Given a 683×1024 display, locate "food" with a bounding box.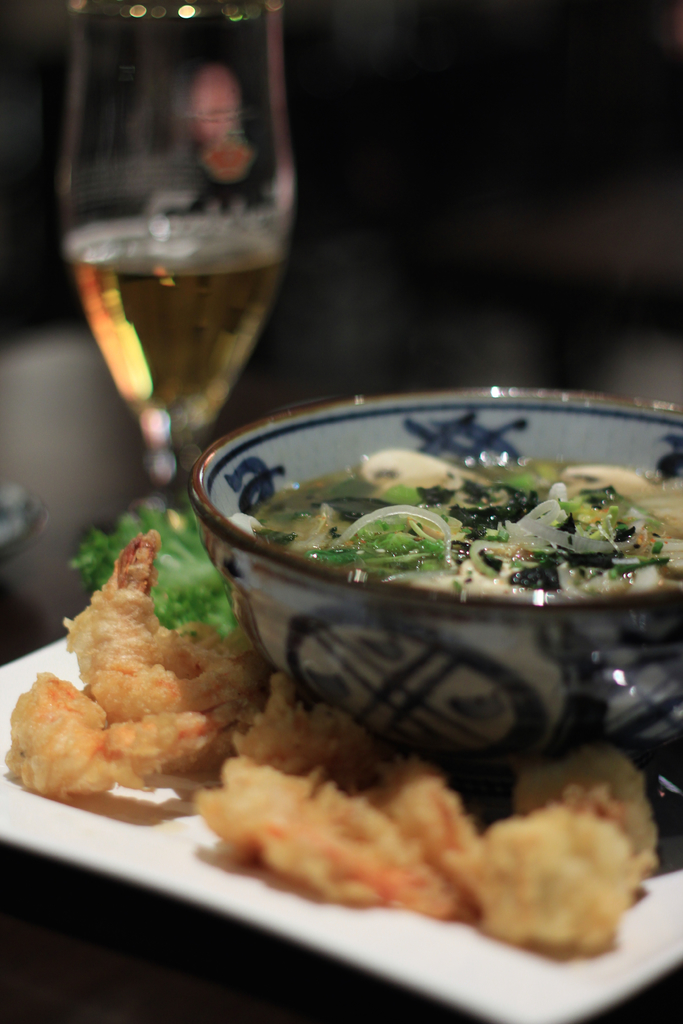
Located: region(1, 500, 655, 960).
